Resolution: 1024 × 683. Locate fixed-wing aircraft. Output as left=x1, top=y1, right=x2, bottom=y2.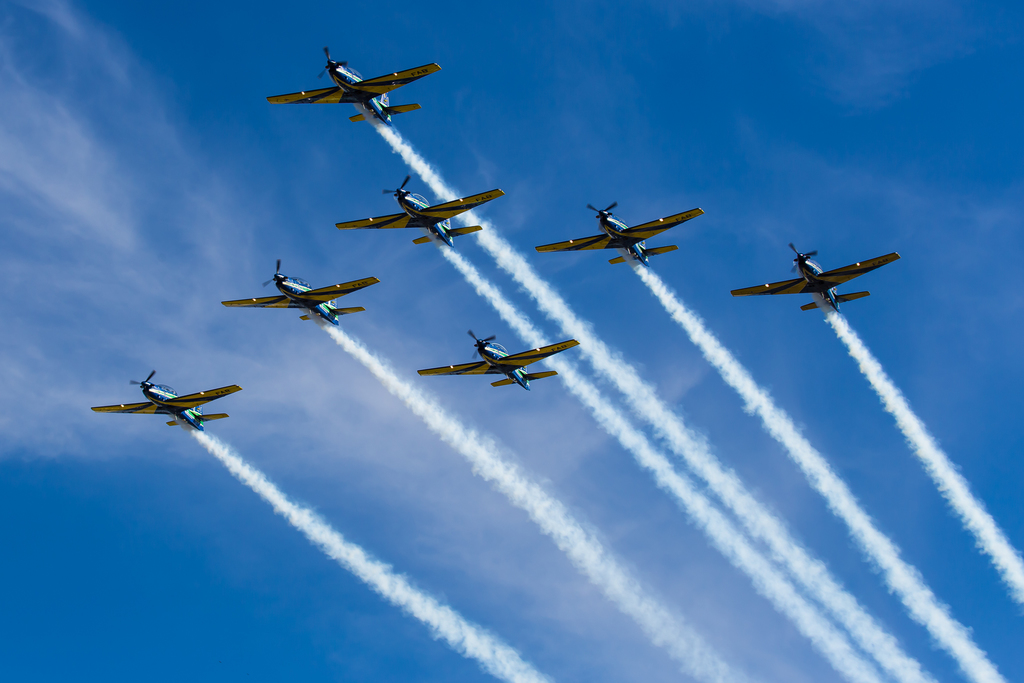
left=731, top=243, right=899, bottom=314.
